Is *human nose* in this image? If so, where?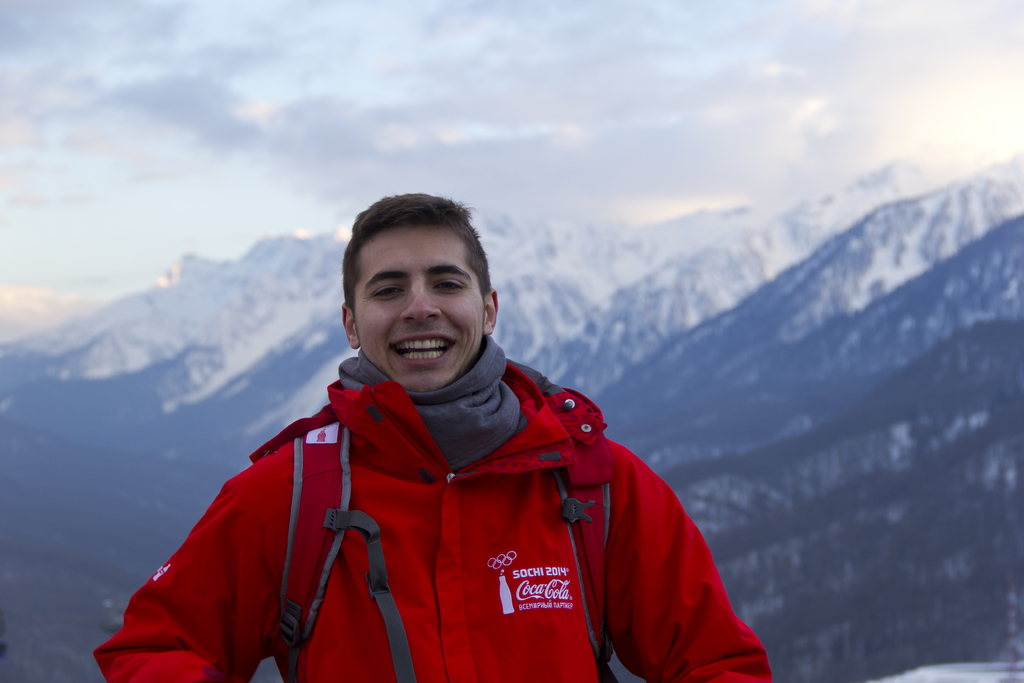
Yes, at Rect(397, 282, 443, 325).
